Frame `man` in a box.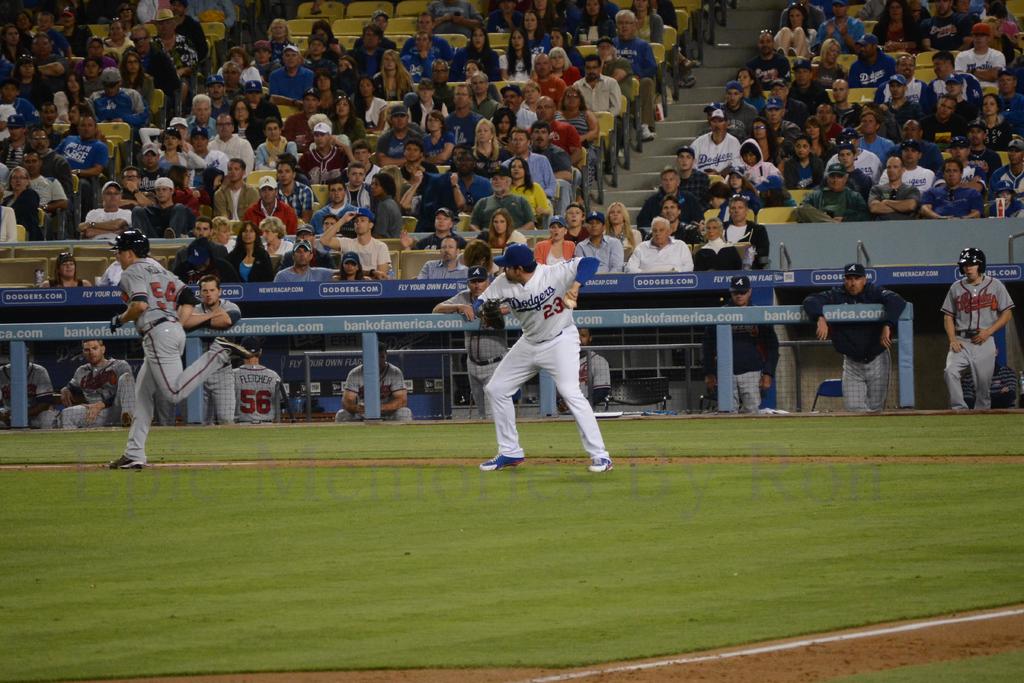
729, 195, 772, 267.
